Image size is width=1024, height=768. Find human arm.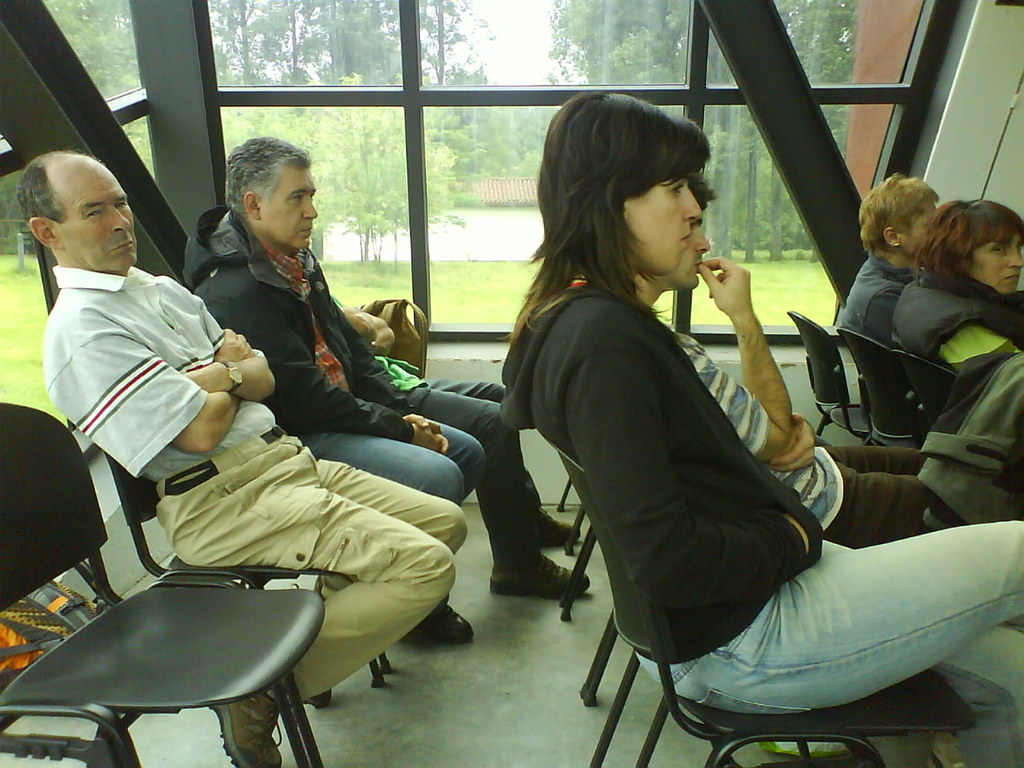
77/315/254/461.
